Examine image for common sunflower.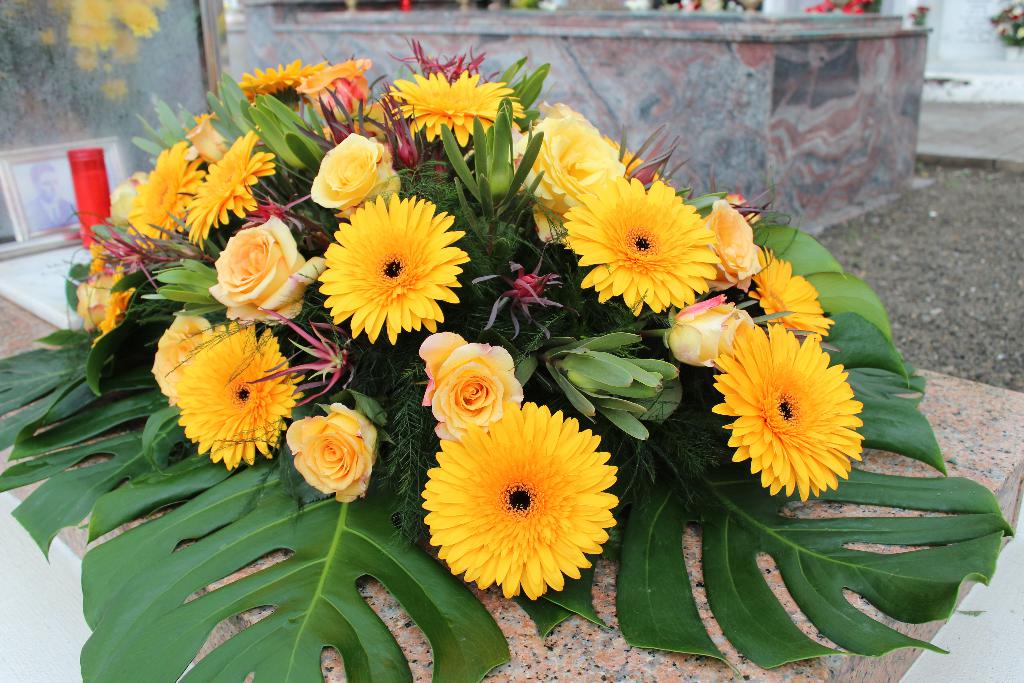
Examination result: {"left": 321, "top": 202, "right": 451, "bottom": 335}.
